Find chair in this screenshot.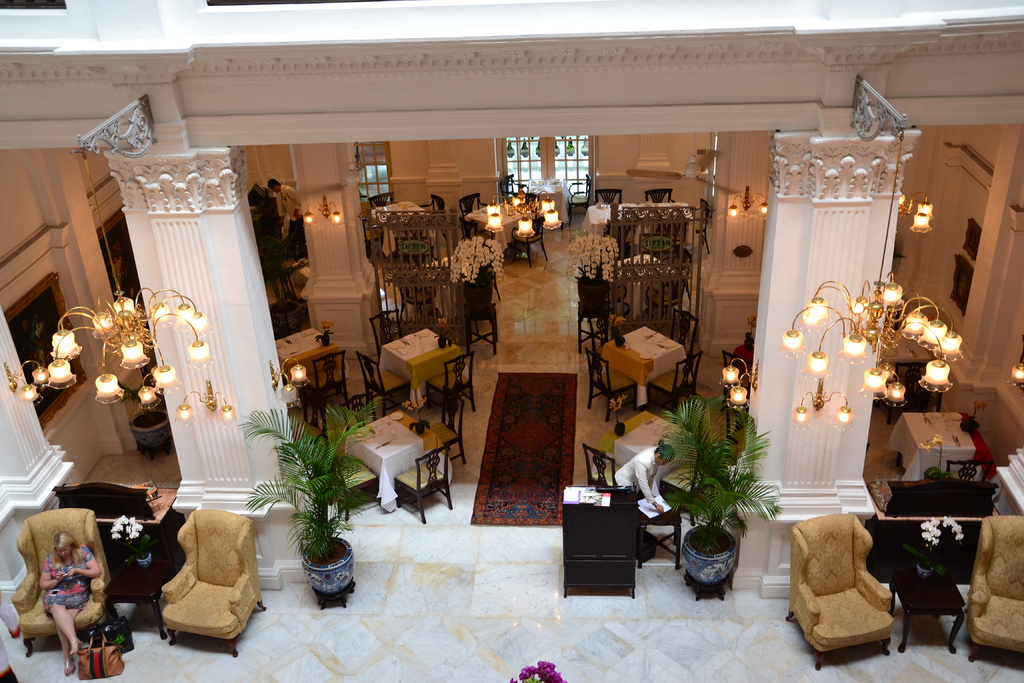
The bounding box for chair is <region>390, 440, 458, 522</region>.
